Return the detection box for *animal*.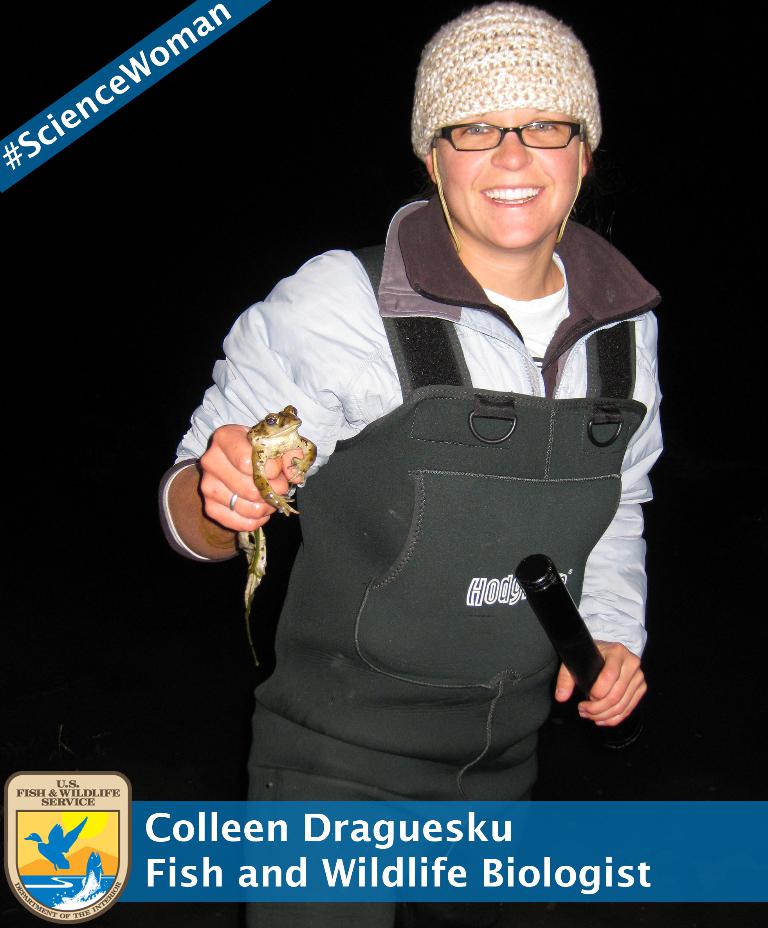
BBox(23, 815, 84, 870).
